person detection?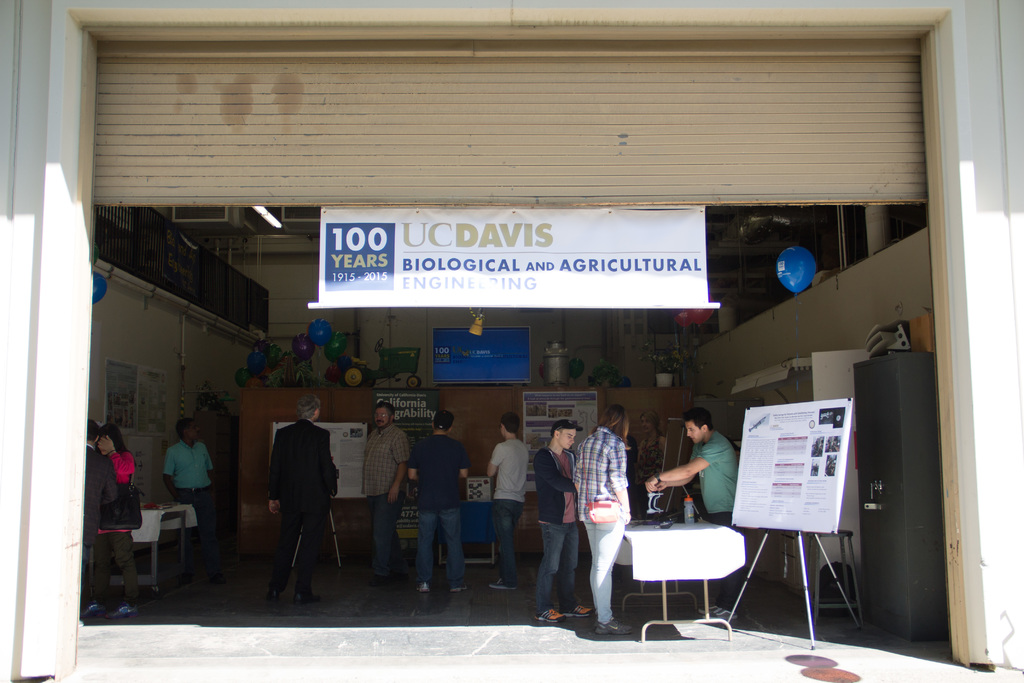
region(532, 418, 592, 624)
